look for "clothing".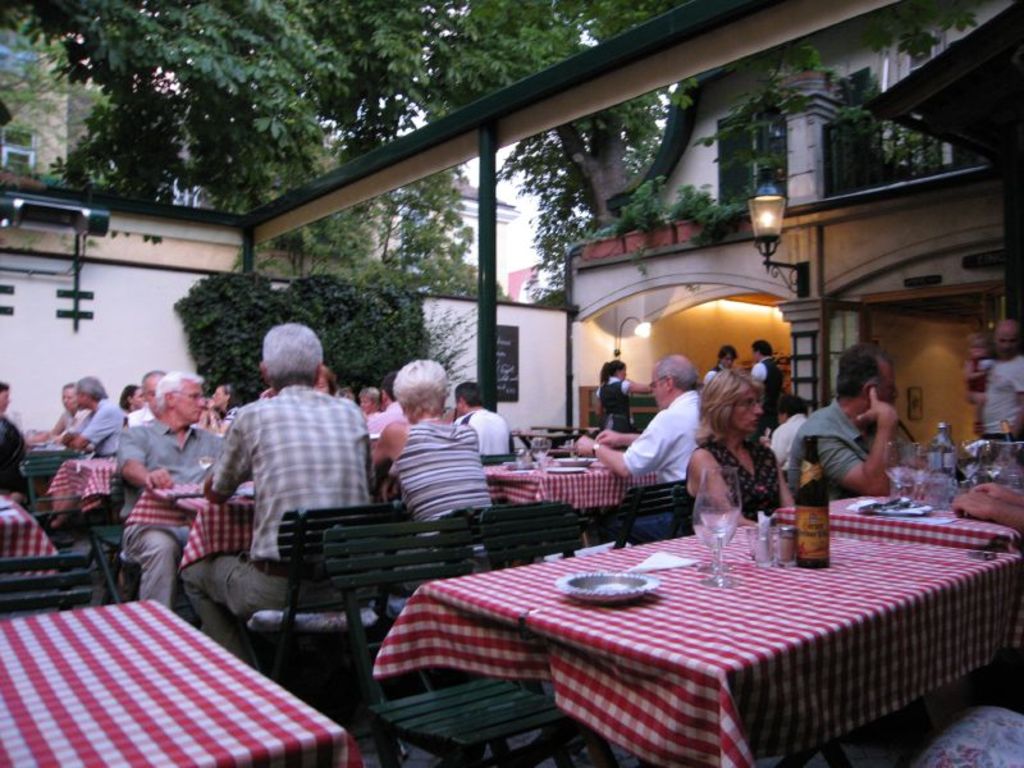
Found: 607/380/713/541.
